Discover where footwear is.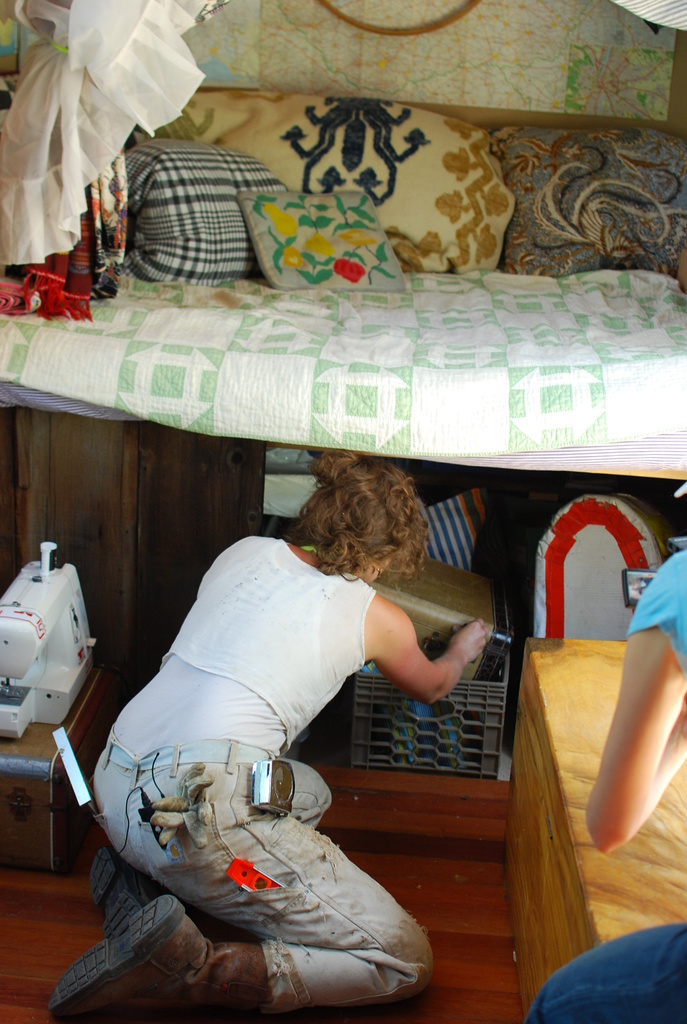
Discovered at Rect(52, 881, 228, 1008).
